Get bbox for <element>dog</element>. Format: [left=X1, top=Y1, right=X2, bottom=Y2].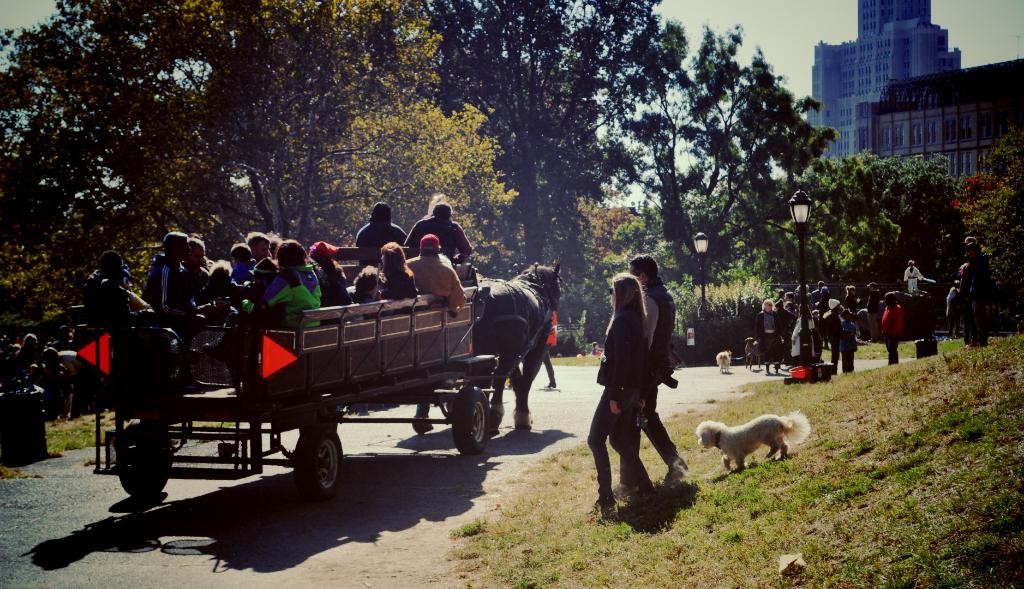
[left=695, top=408, right=814, bottom=473].
